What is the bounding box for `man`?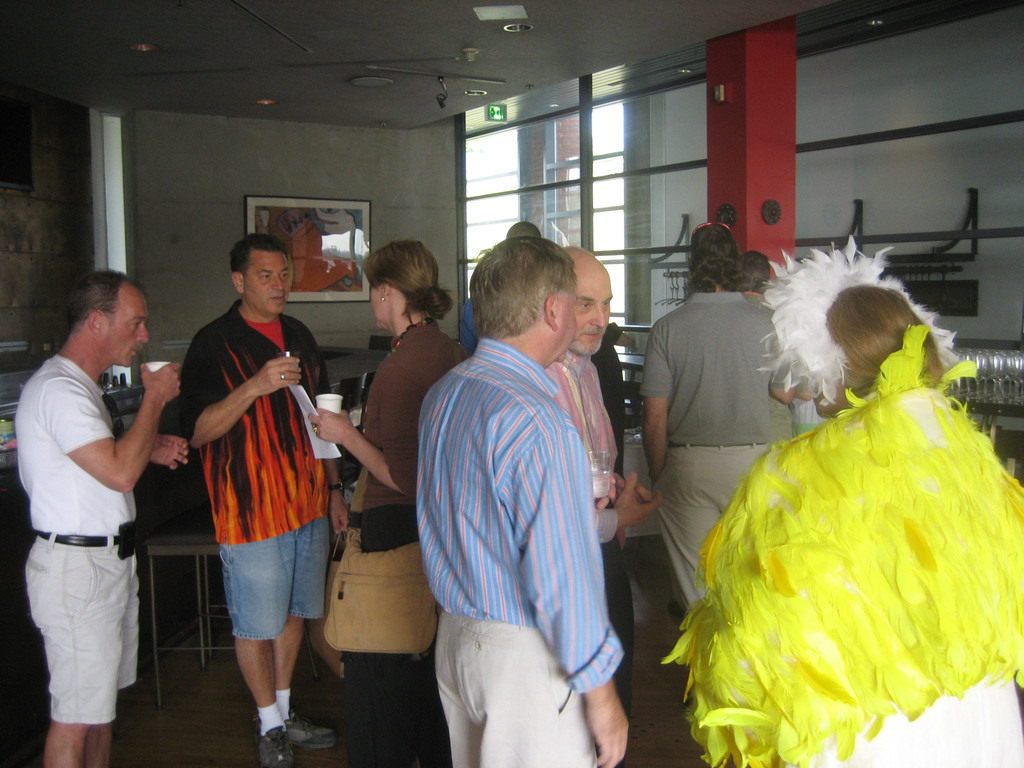
rect(535, 242, 661, 767).
